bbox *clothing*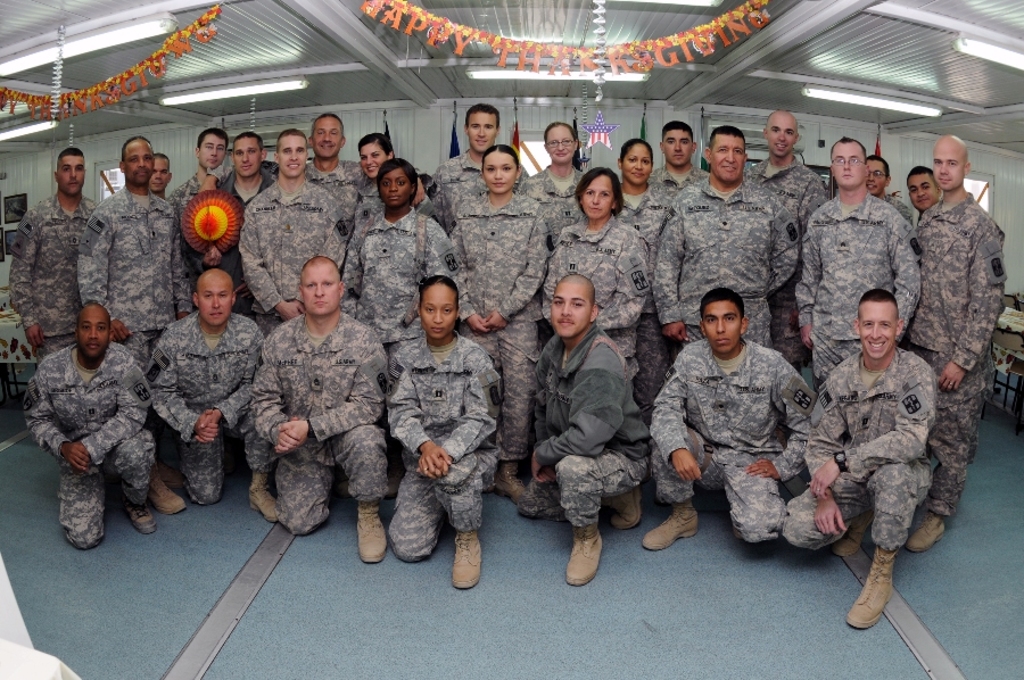
(x1=143, y1=310, x2=280, y2=506)
